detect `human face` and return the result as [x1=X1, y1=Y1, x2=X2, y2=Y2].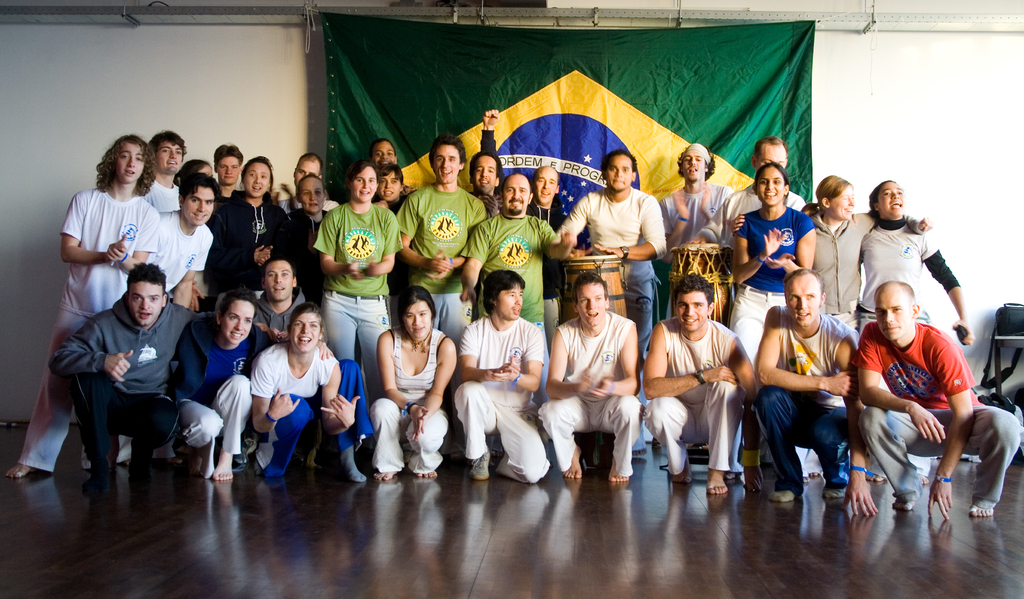
[x1=239, y1=161, x2=270, y2=199].
